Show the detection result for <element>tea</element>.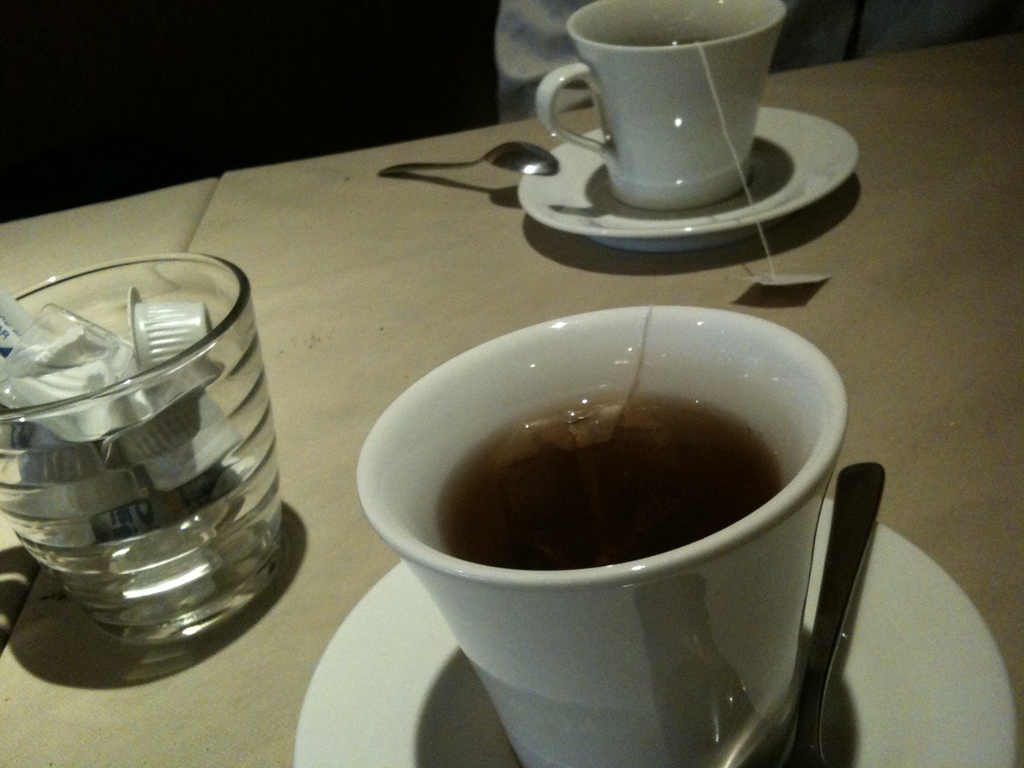
region(435, 397, 780, 574).
